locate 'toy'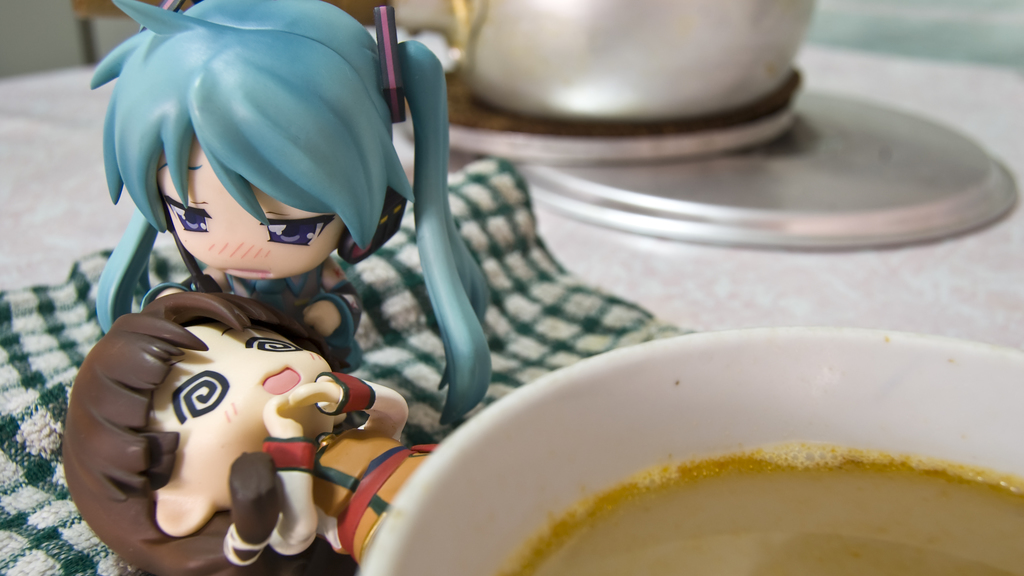
region(87, 0, 499, 424)
